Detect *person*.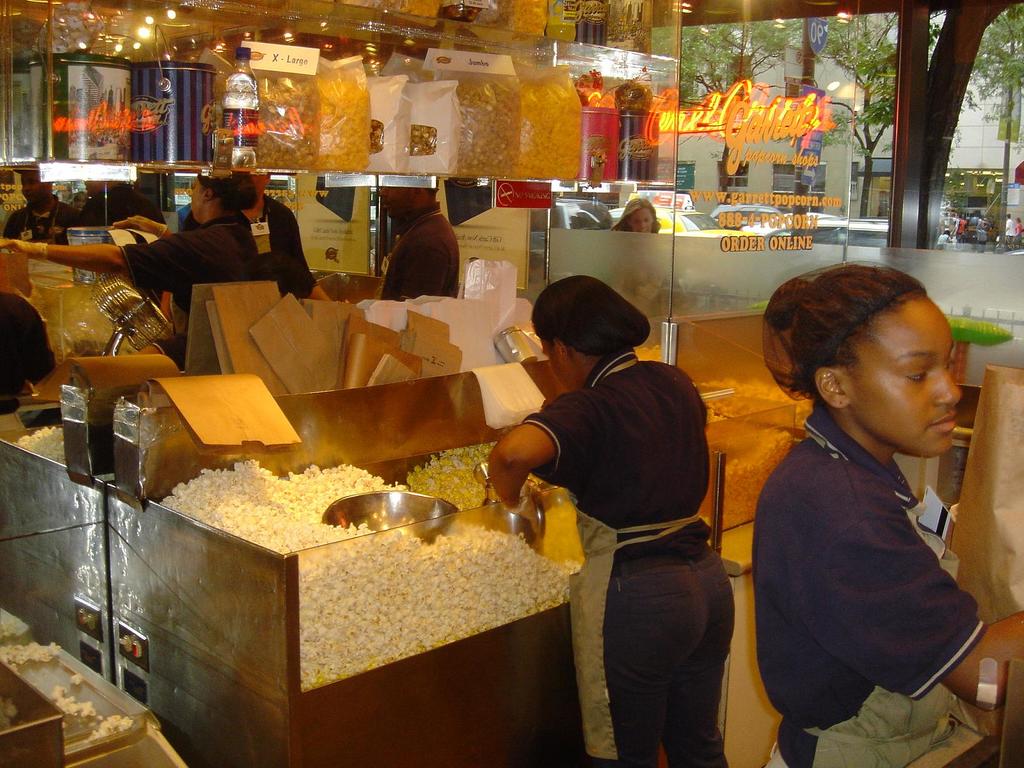
Detected at (left=372, top=171, right=465, bottom=306).
